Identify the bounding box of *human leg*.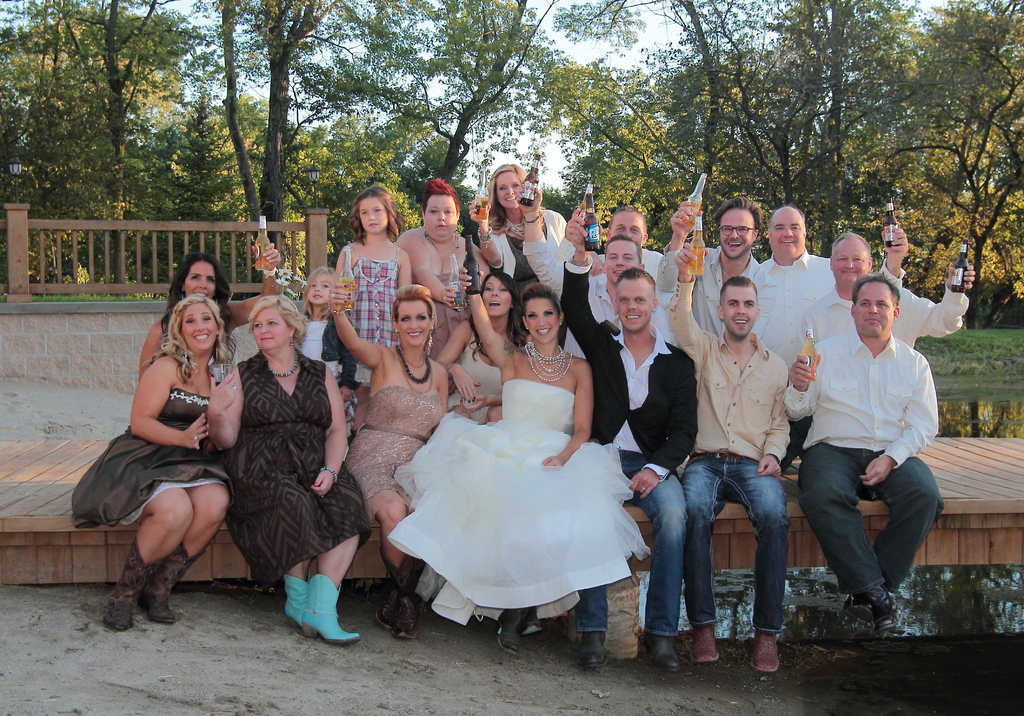
304 434 365 644.
